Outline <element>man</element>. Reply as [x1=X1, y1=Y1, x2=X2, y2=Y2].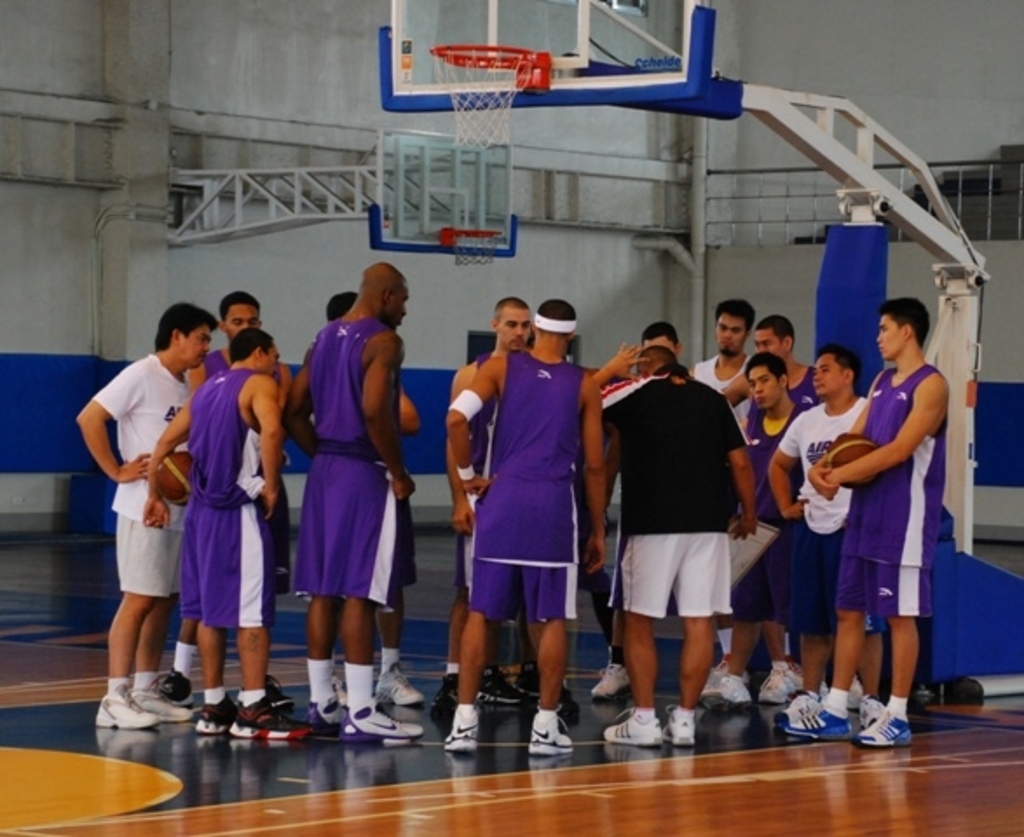
[x1=809, y1=296, x2=959, y2=741].
